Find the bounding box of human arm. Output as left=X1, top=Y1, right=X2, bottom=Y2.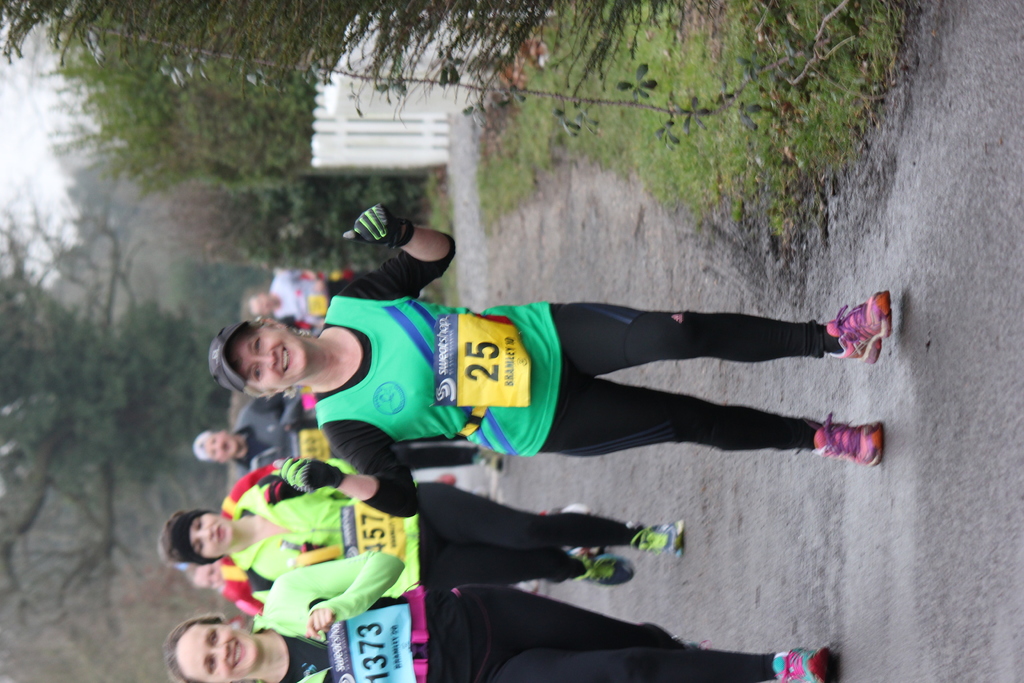
left=251, top=390, right=299, bottom=420.
